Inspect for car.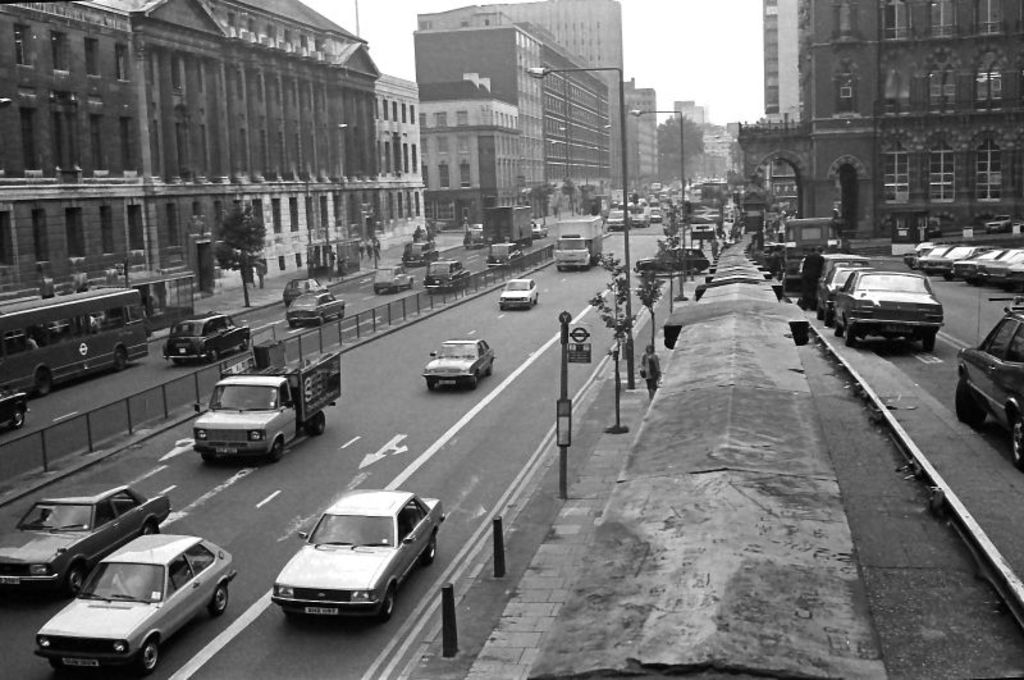
Inspection: rect(425, 261, 470, 293).
